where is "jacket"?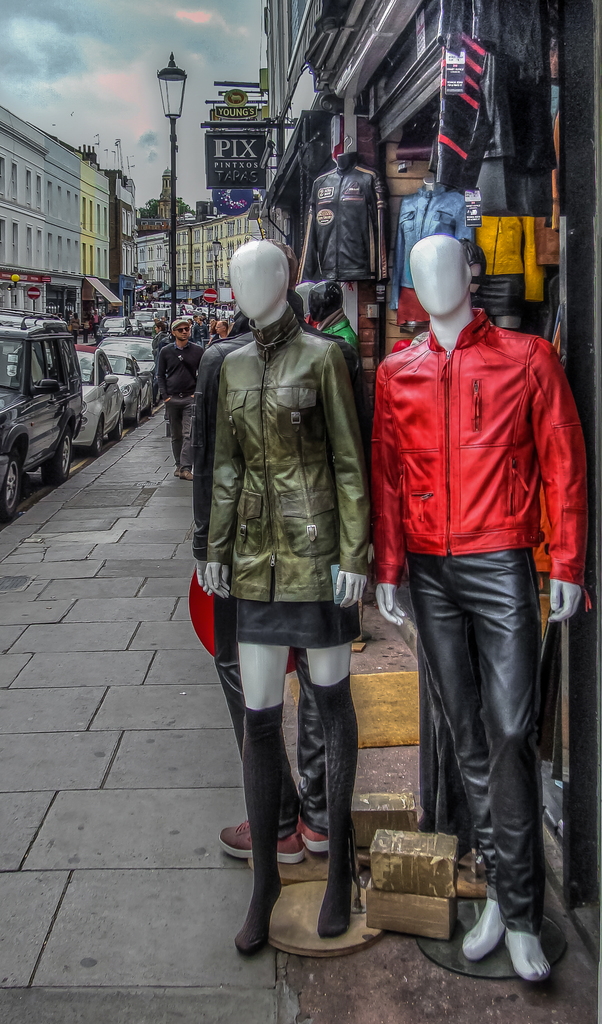
298,151,395,280.
